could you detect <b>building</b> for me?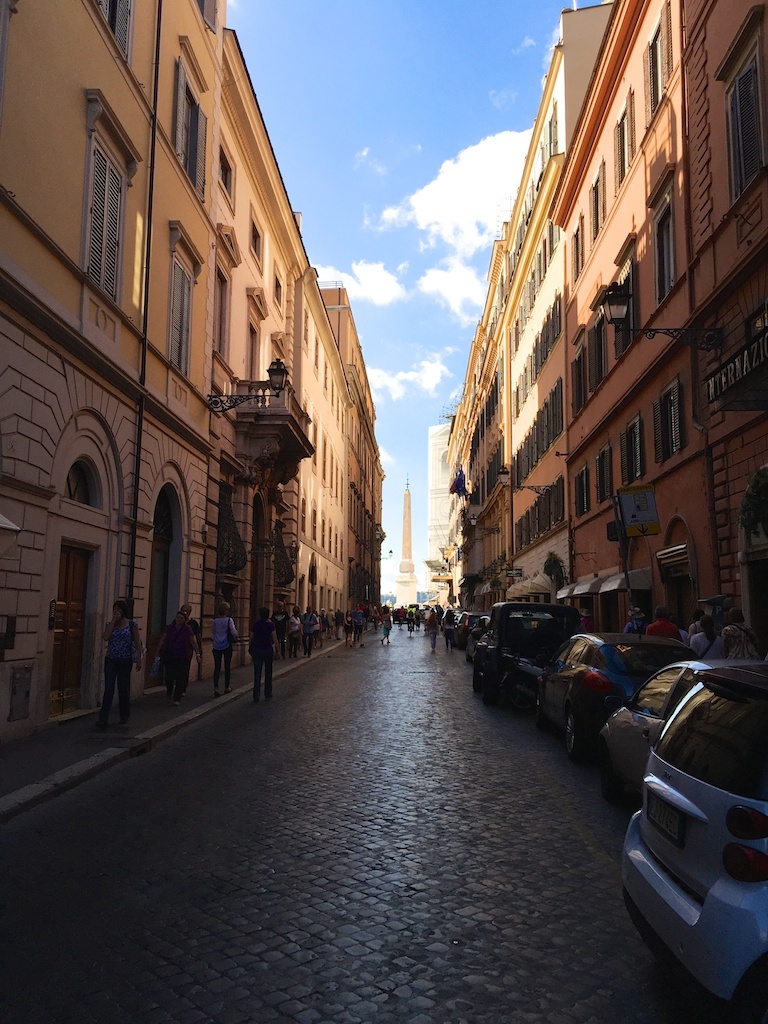
Detection result: l=0, t=0, r=387, b=737.
